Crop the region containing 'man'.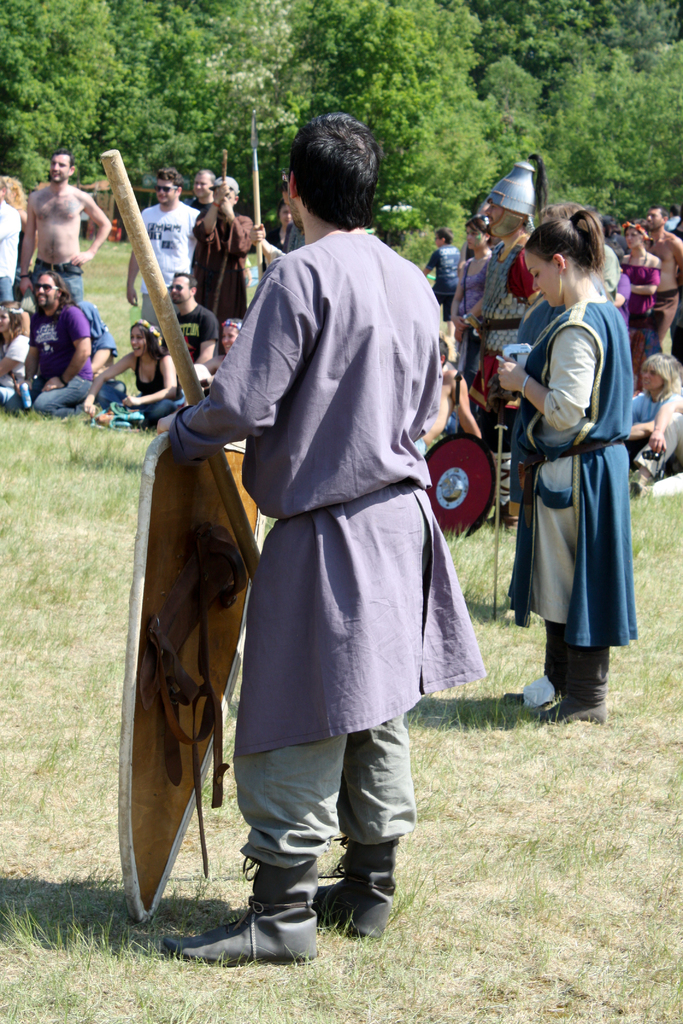
Crop region: bbox=(0, 171, 29, 312).
